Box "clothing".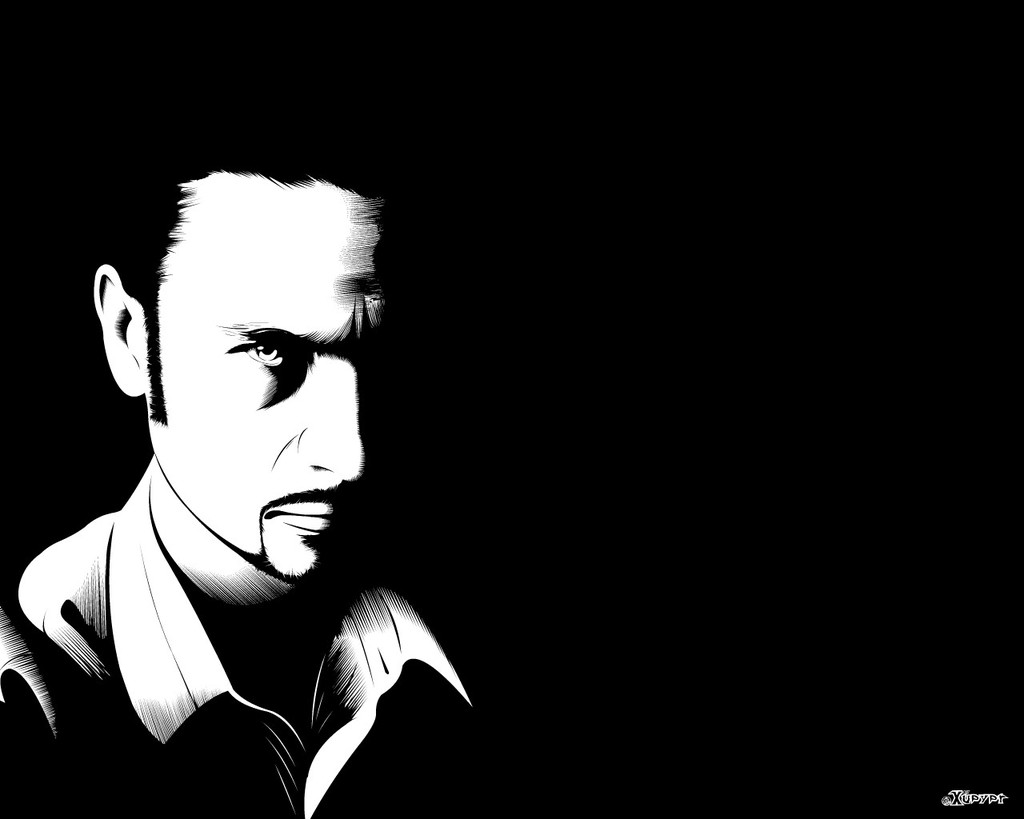
detection(0, 459, 521, 818).
